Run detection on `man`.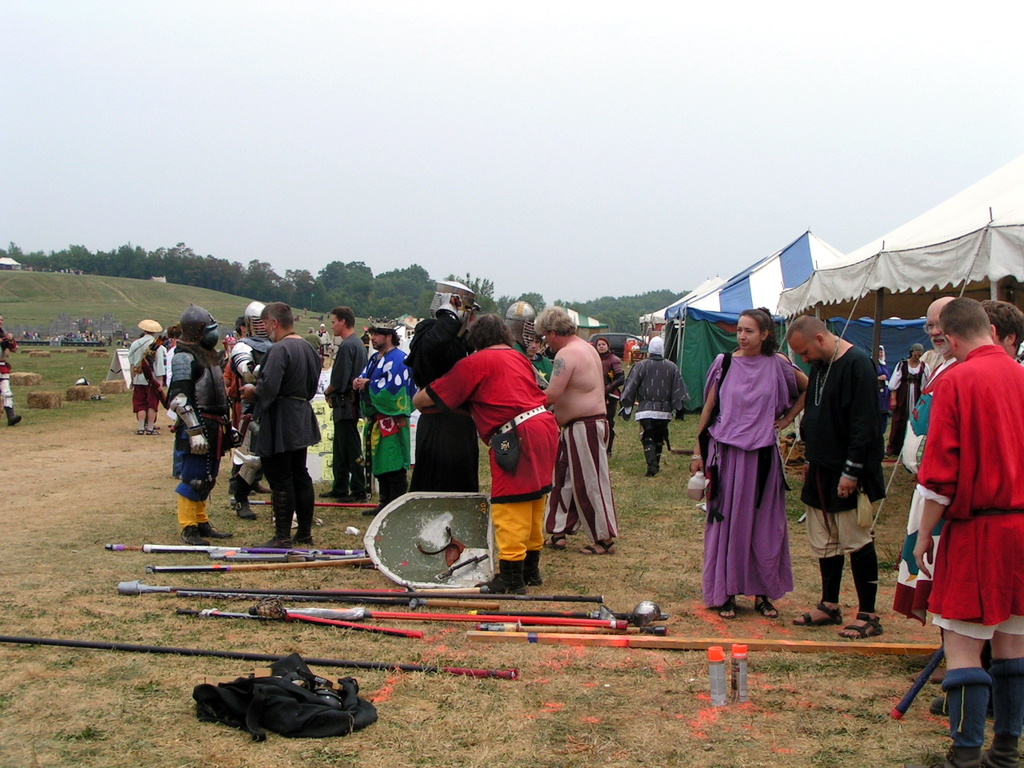
Result: bbox=[240, 302, 324, 552].
